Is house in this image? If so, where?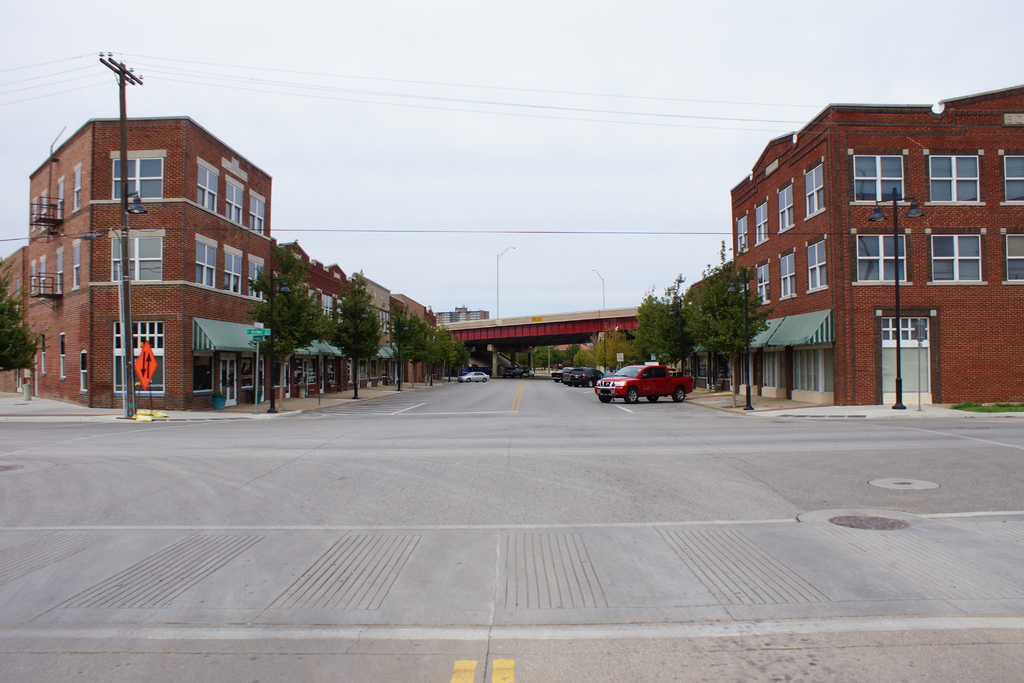
Yes, at (78,115,183,418).
